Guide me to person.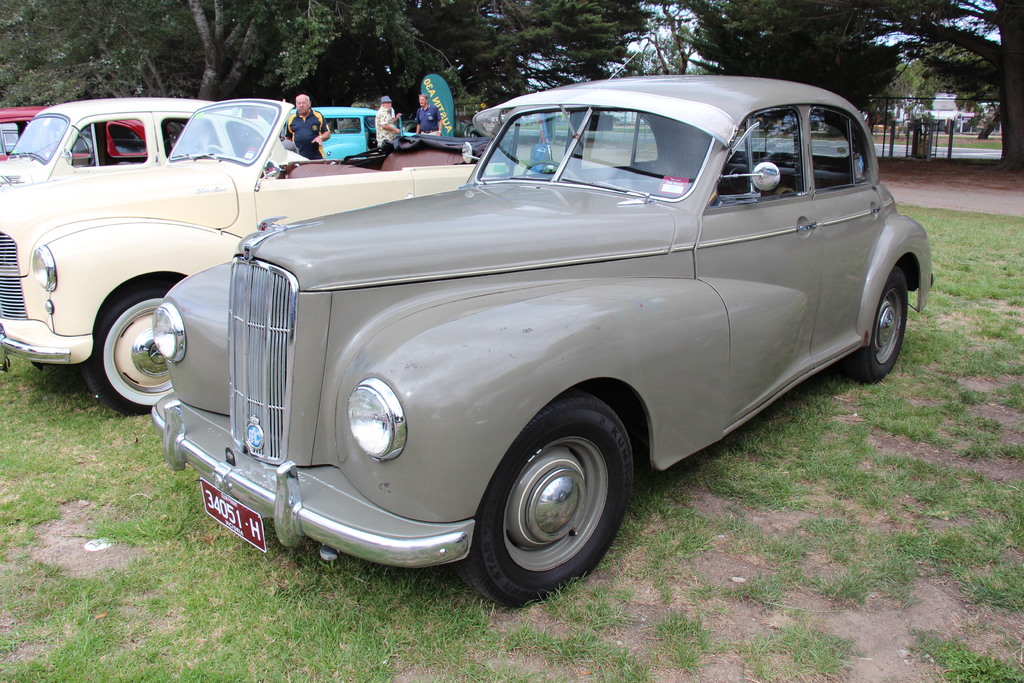
Guidance: bbox=(375, 95, 406, 143).
